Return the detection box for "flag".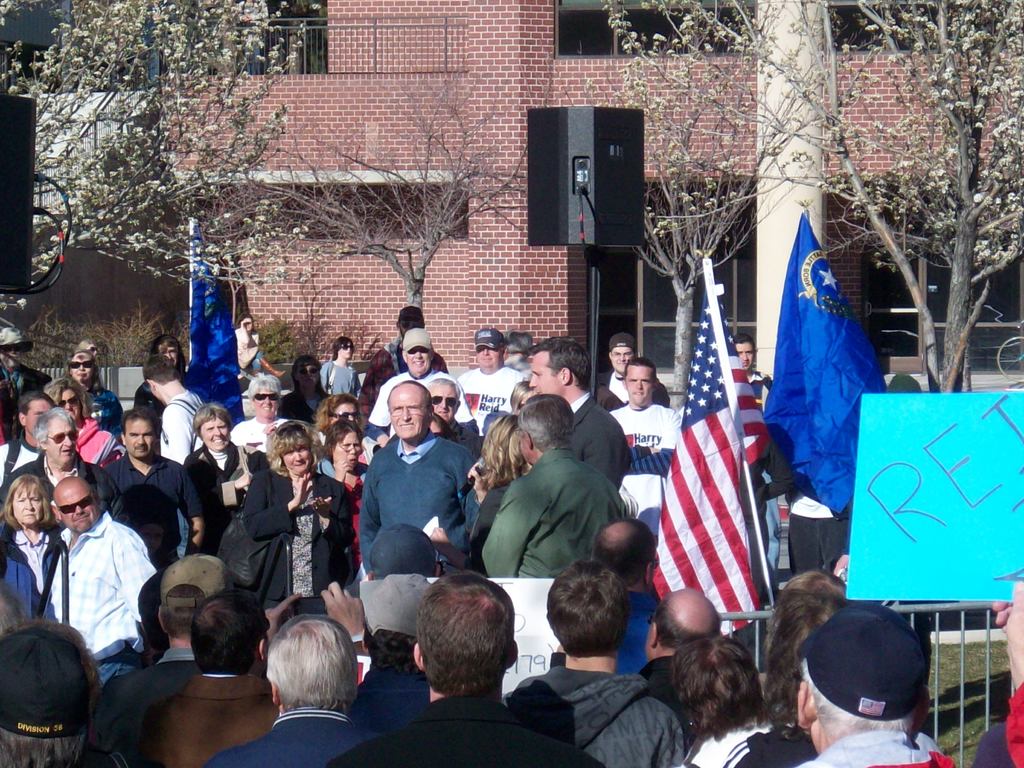
rect(655, 291, 768, 655).
